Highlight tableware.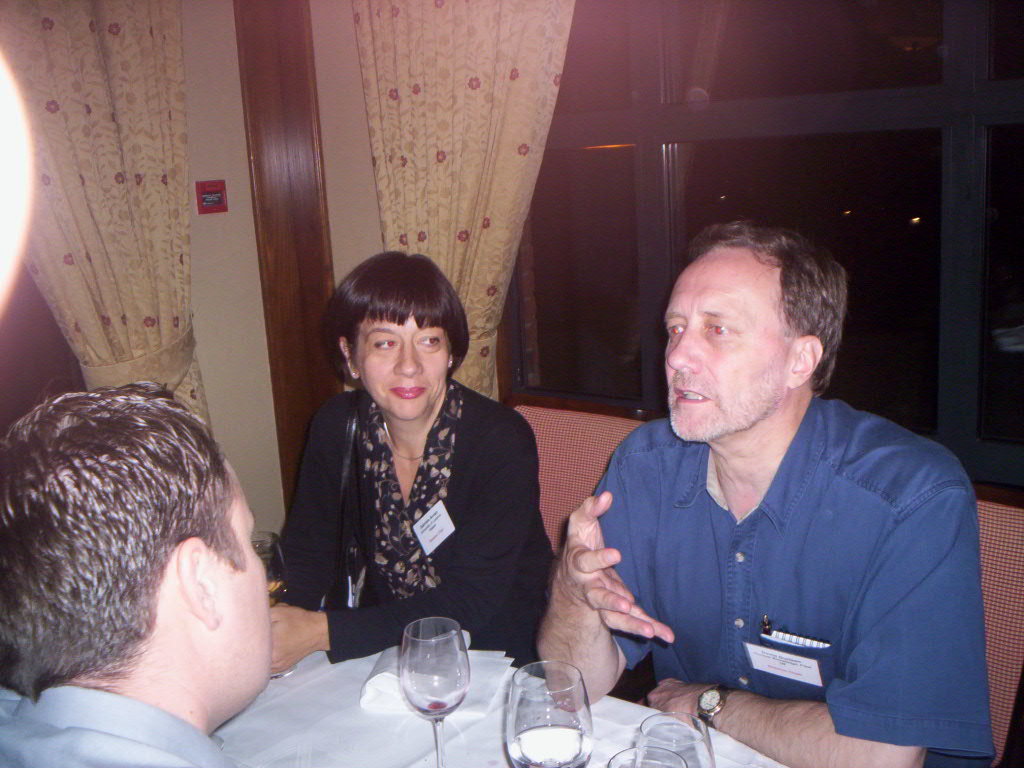
Highlighted region: 246 531 302 680.
